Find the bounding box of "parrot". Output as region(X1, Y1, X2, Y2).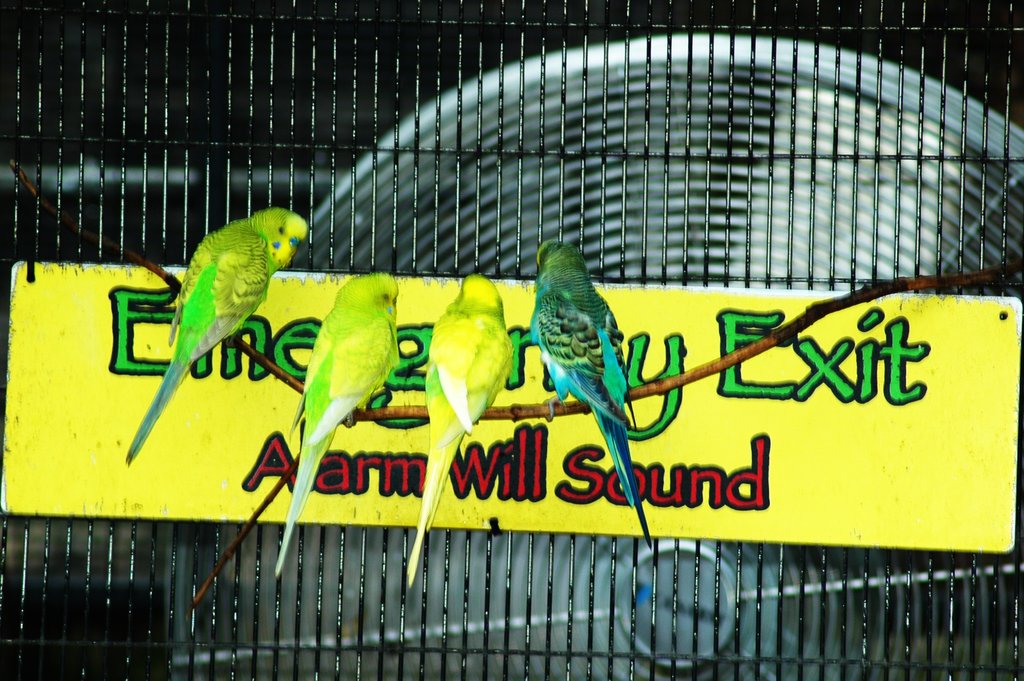
region(273, 268, 399, 577).
